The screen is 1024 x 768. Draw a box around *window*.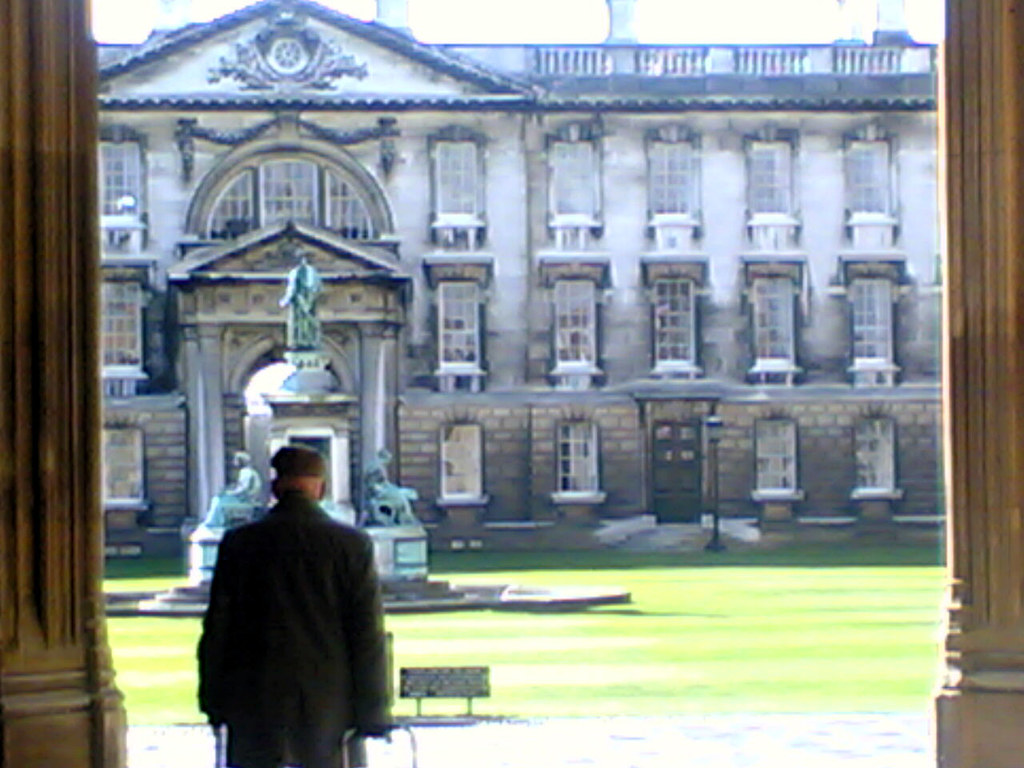
(left=97, top=146, right=146, bottom=254).
